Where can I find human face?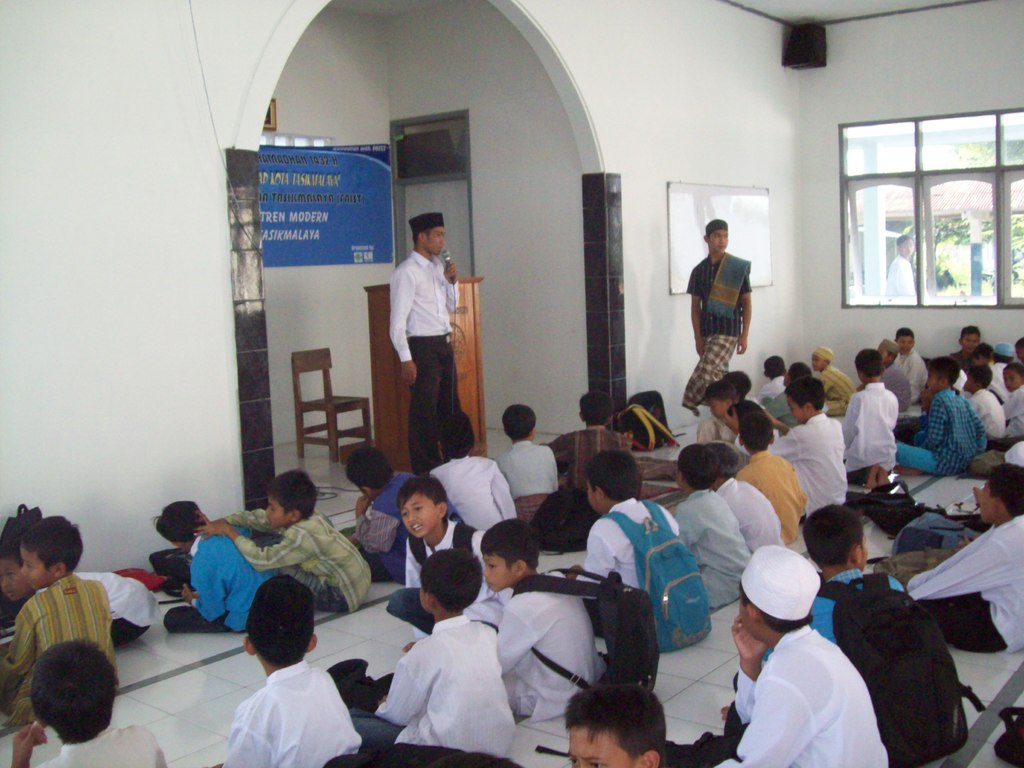
You can find it at 268 491 286 529.
